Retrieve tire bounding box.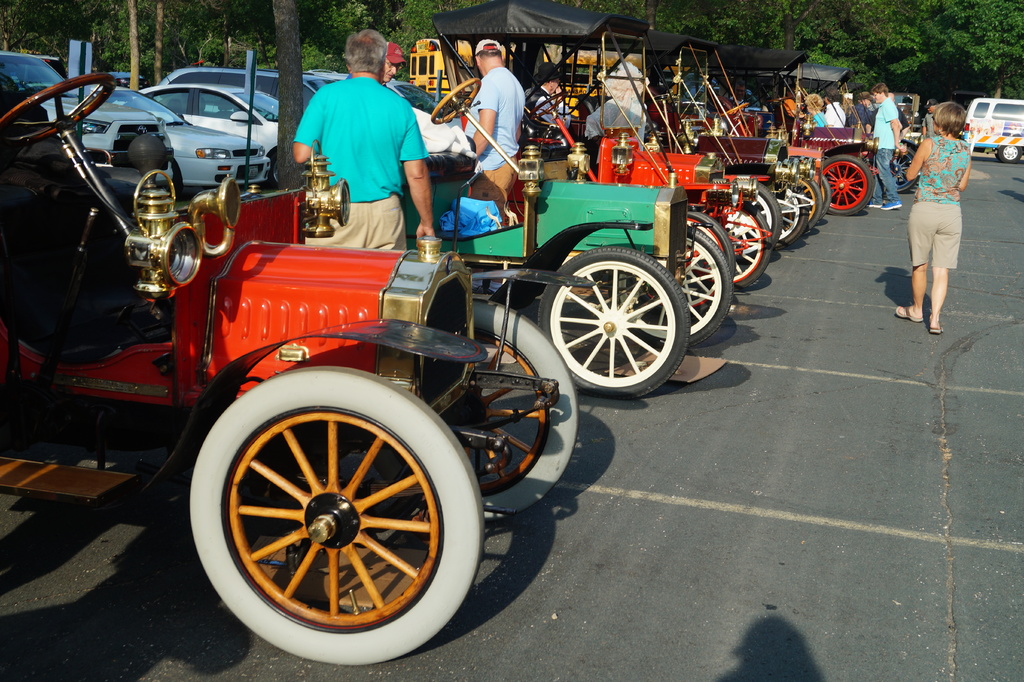
Bounding box: (621,226,735,350).
